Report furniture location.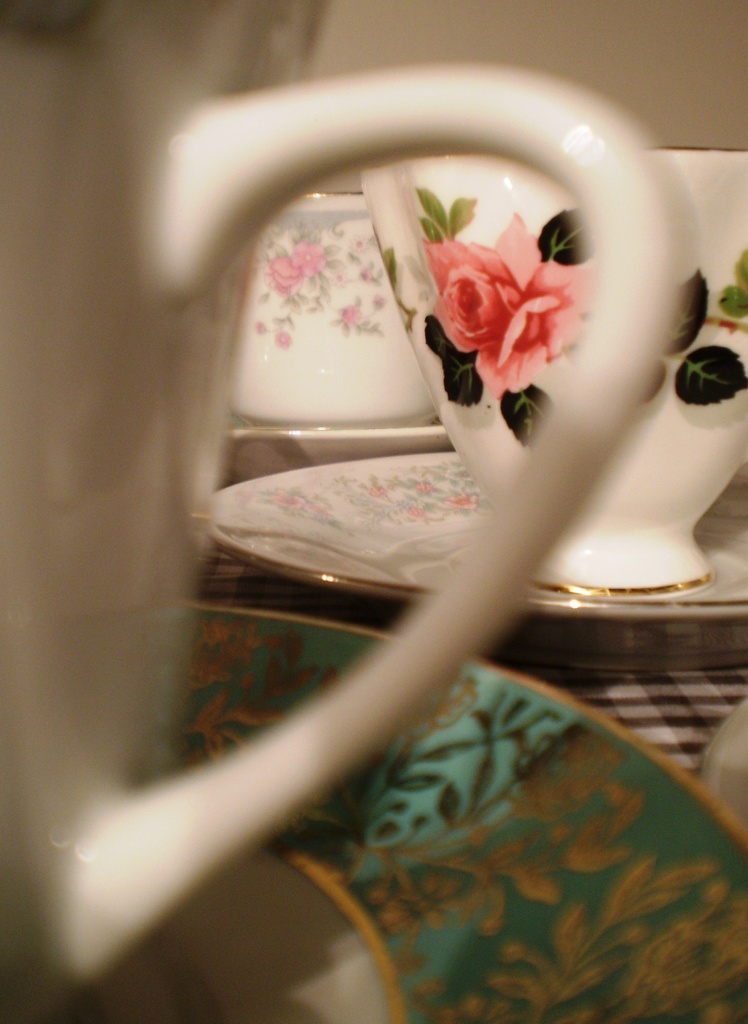
Report: [187,527,747,787].
